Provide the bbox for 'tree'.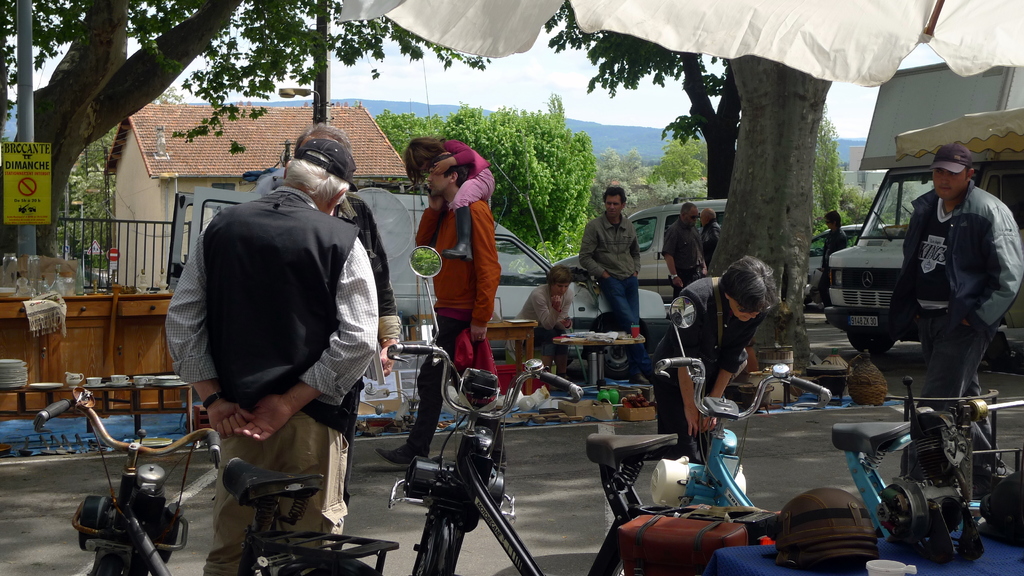
crop(596, 141, 651, 206).
